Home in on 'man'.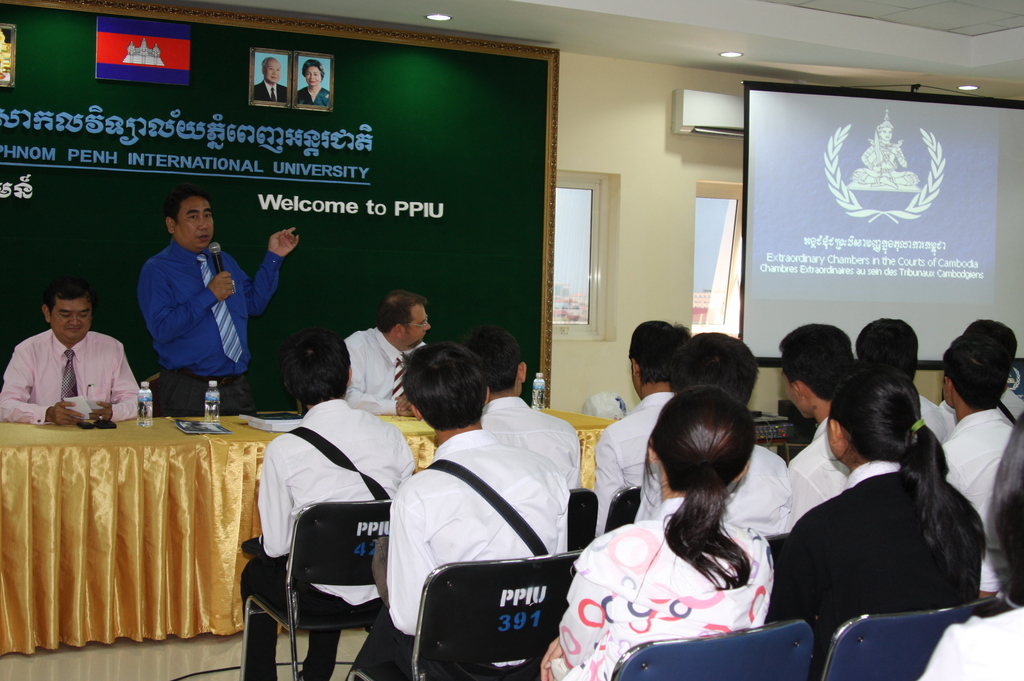
Homed in at {"x1": 589, "y1": 319, "x2": 690, "y2": 543}.
